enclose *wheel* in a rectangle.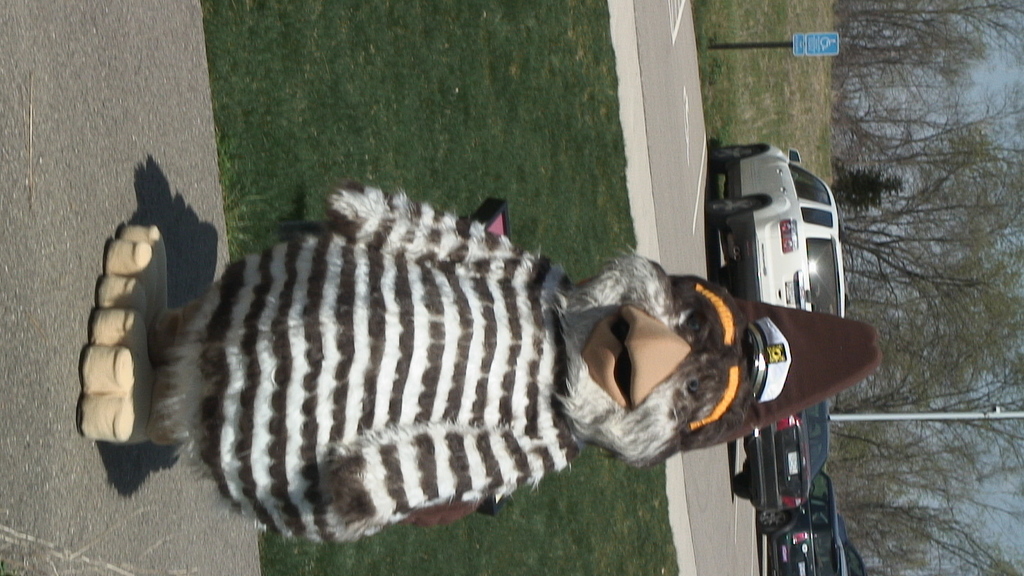
left=732, top=474, right=750, bottom=498.
